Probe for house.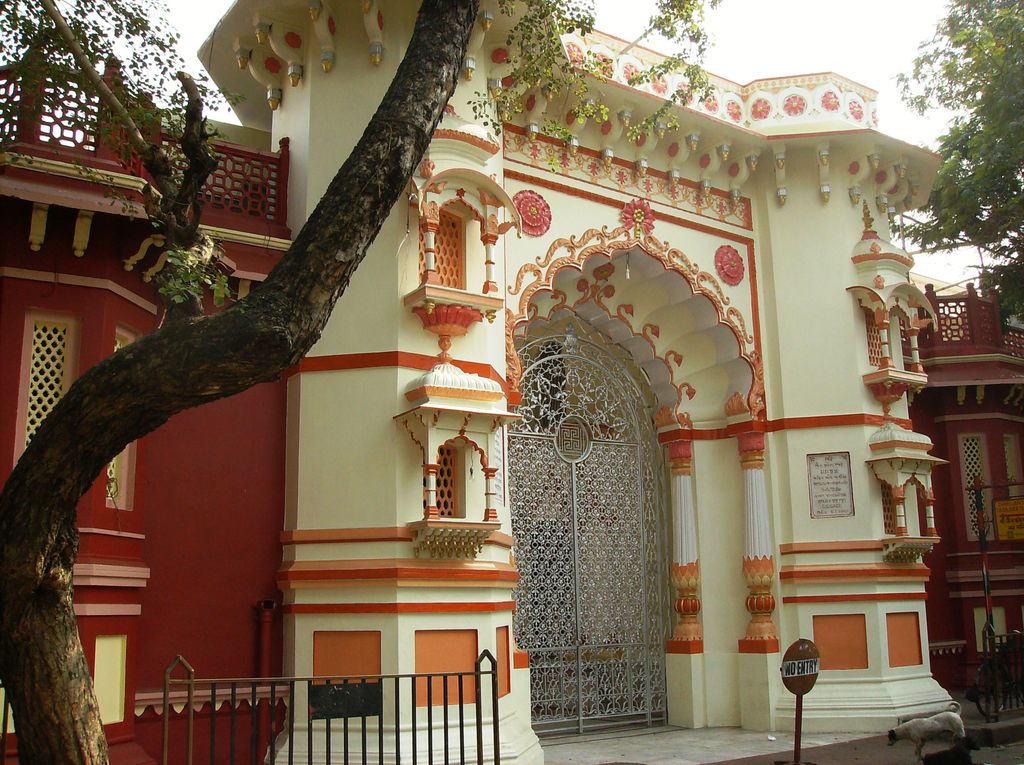
Probe result: <box>11,13,979,758</box>.
